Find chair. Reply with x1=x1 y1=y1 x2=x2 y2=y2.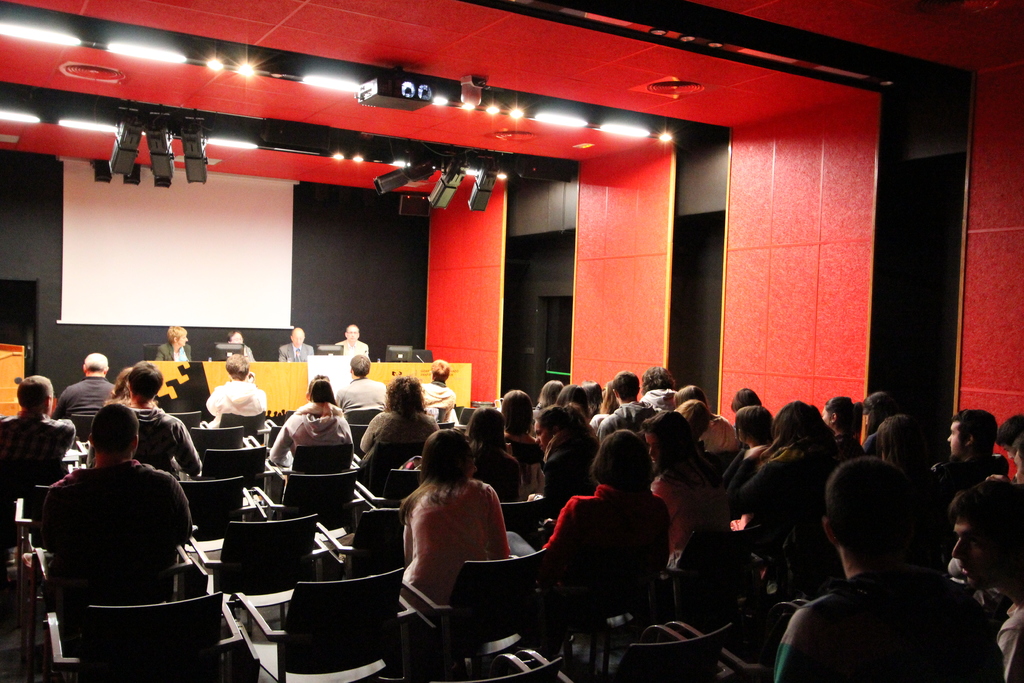
x1=42 y1=588 x2=250 y2=682.
